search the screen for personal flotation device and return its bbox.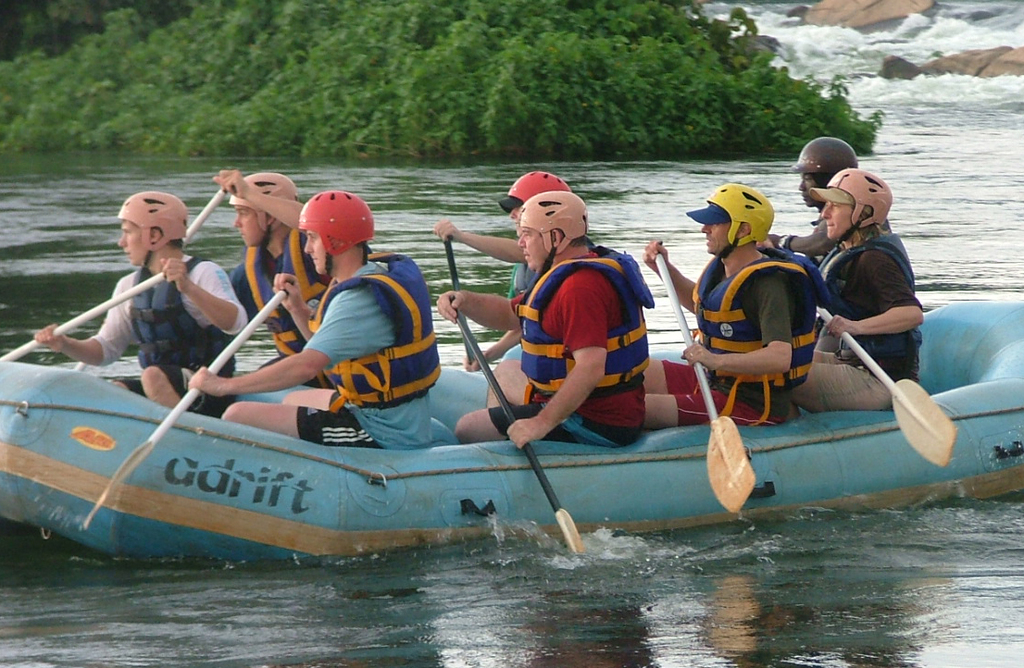
Found: <region>813, 230, 925, 352</region>.
